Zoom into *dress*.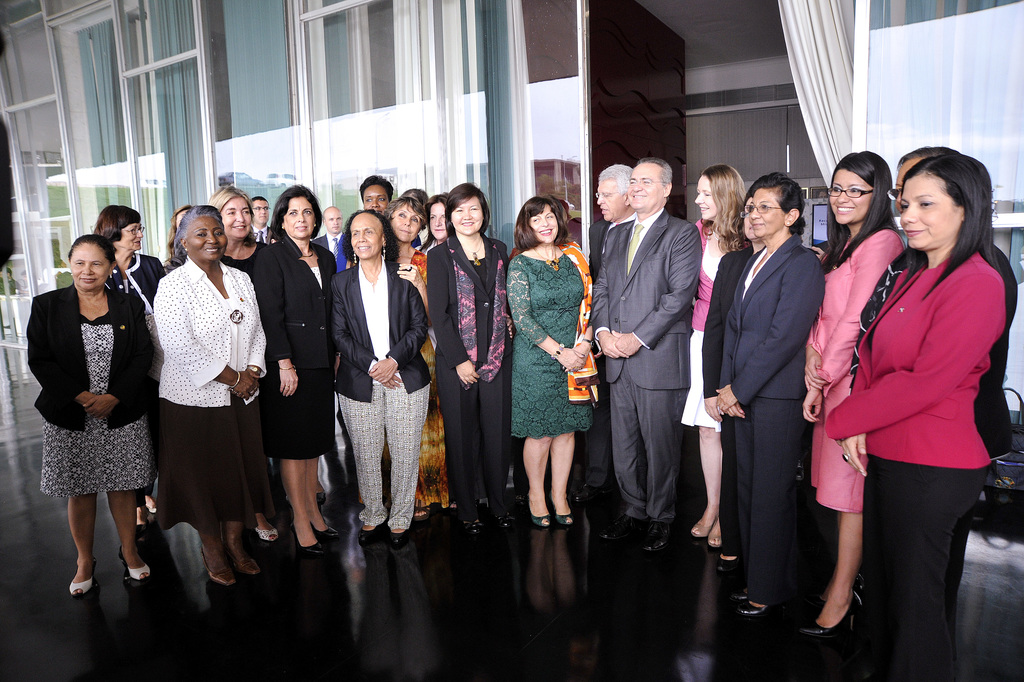
Zoom target: (left=424, top=227, right=528, bottom=524).
